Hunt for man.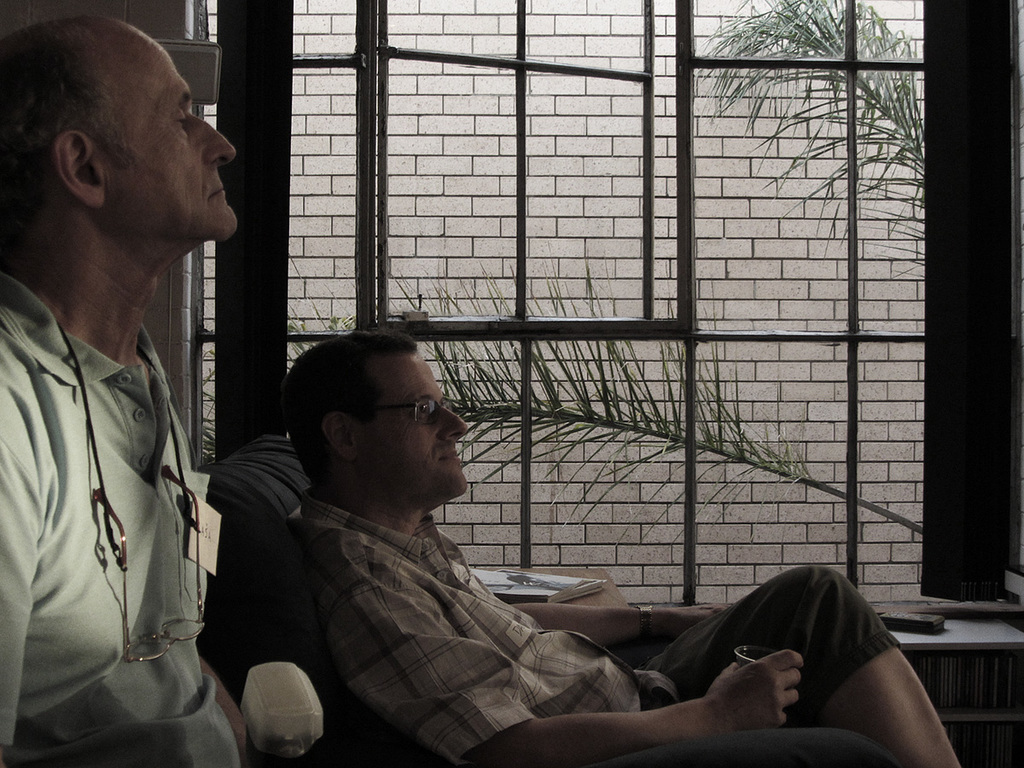
Hunted down at l=280, t=322, r=969, b=767.
